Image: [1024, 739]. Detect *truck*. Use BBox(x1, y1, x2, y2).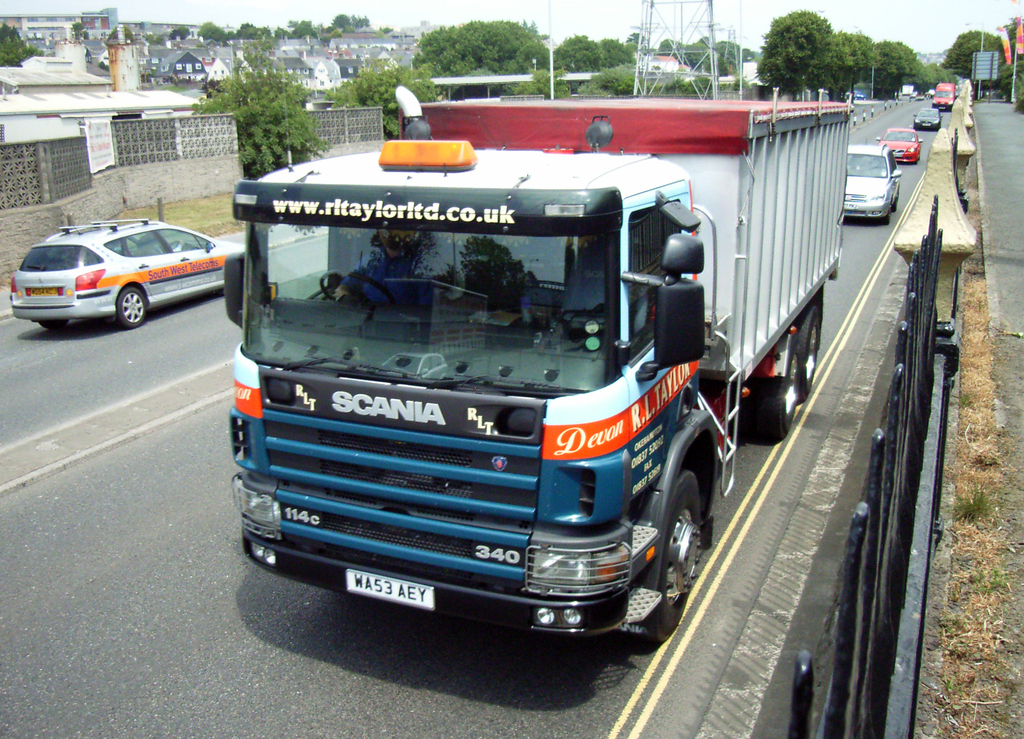
BBox(223, 80, 859, 662).
